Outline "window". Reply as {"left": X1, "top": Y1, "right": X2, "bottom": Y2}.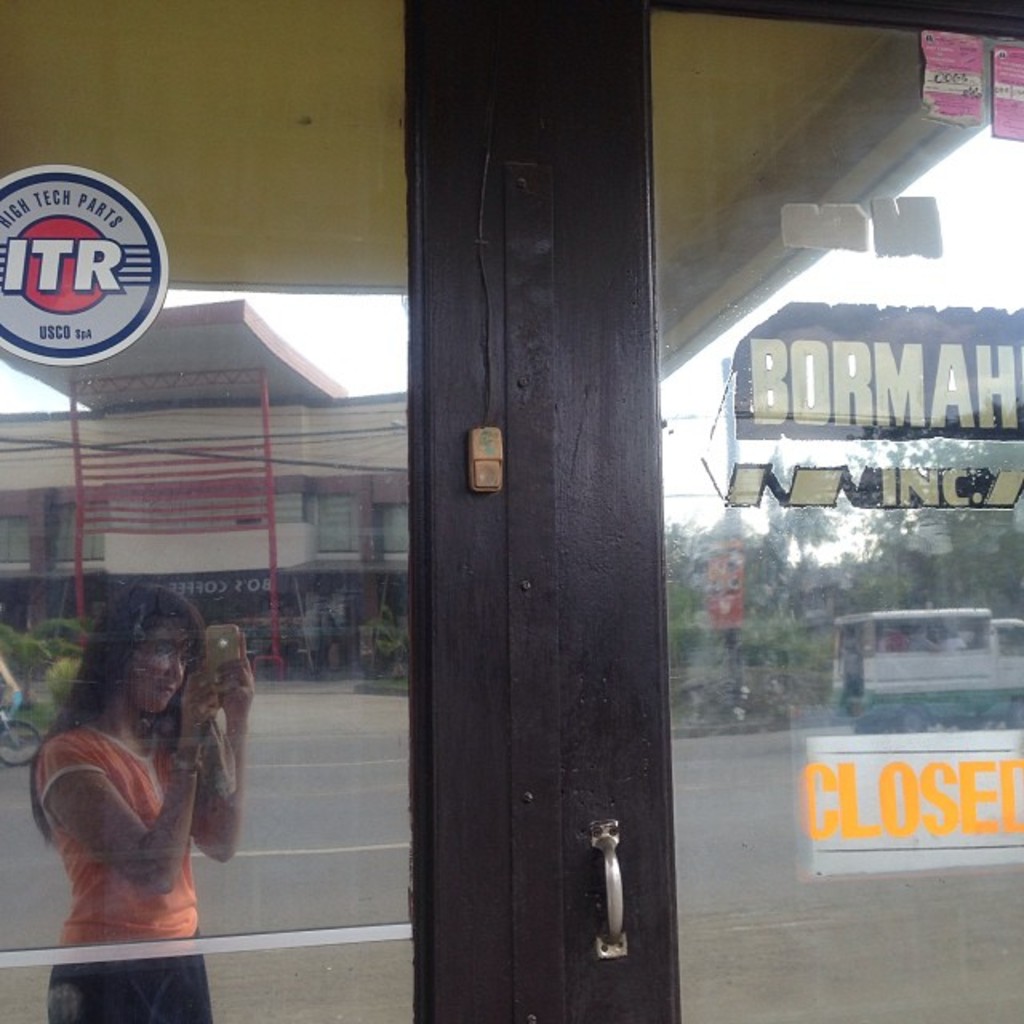
{"left": 304, "top": 494, "right": 360, "bottom": 558}.
